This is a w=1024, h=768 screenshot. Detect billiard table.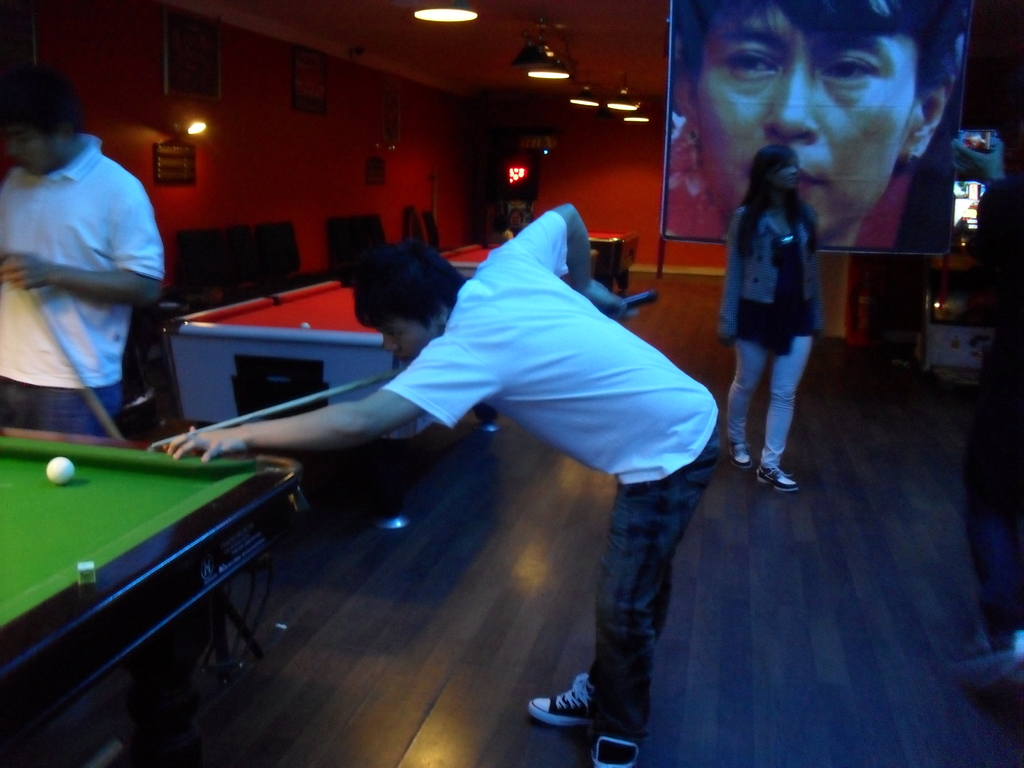
left=156, top=274, right=501, bottom=529.
